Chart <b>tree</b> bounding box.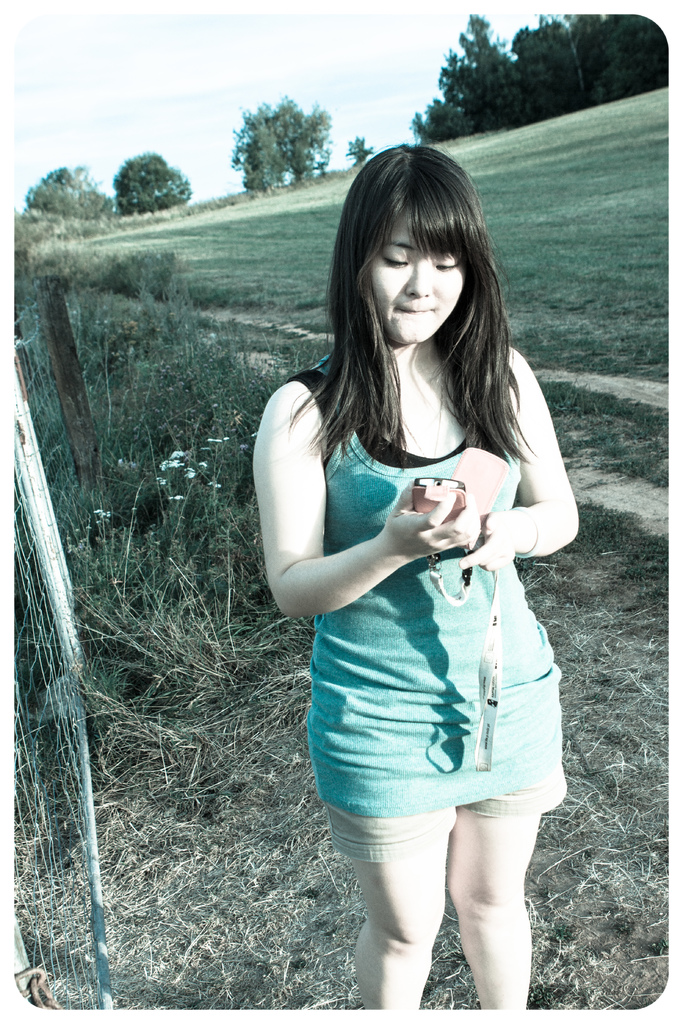
Charted: <region>117, 154, 191, 212</region>.
